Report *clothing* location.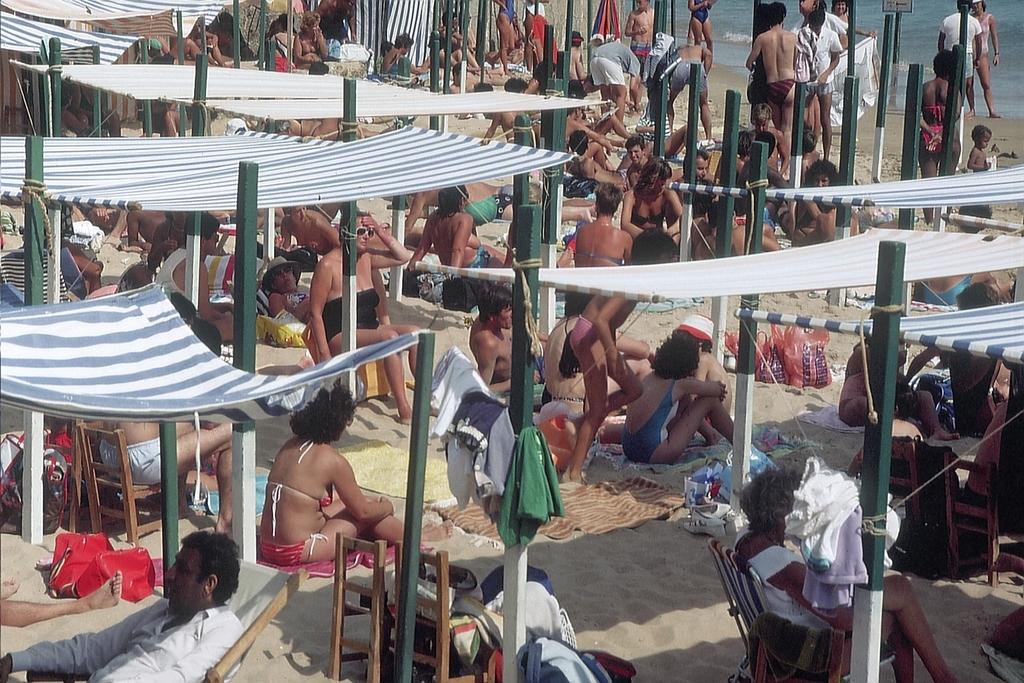
Report: bbox(828, 29, 881, 122).
